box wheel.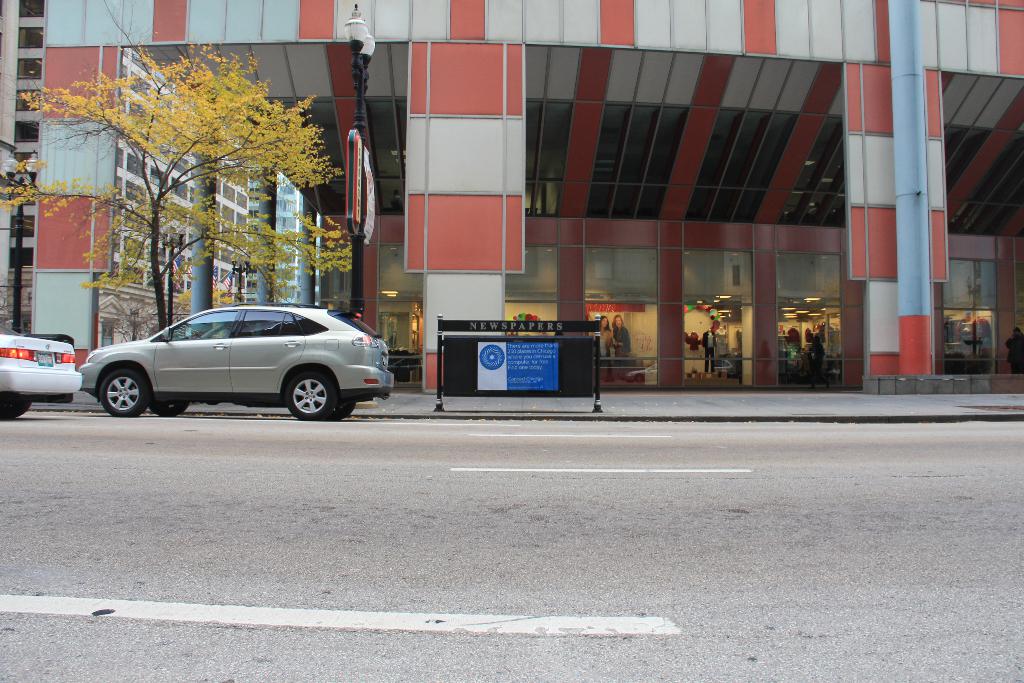
bbox(282, 372, 337, 424).
